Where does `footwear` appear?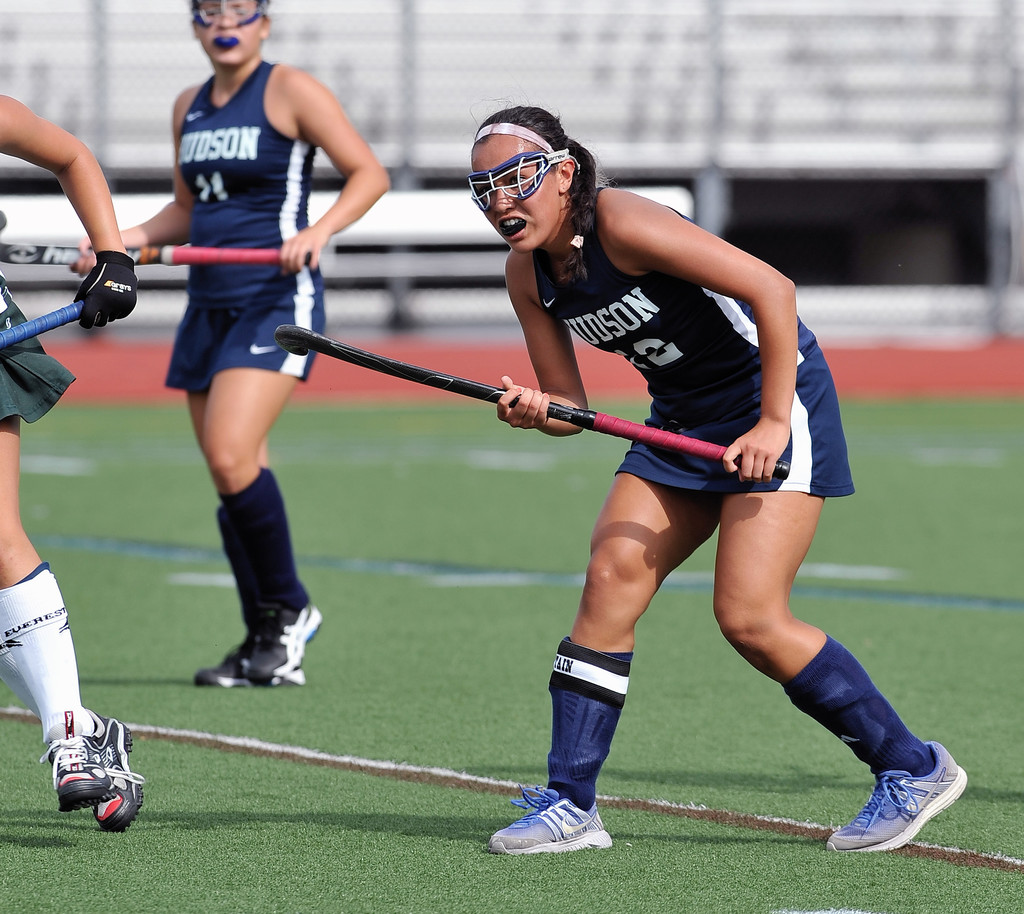
Appears at (left=38, top=739, right=109, bottom=814).
